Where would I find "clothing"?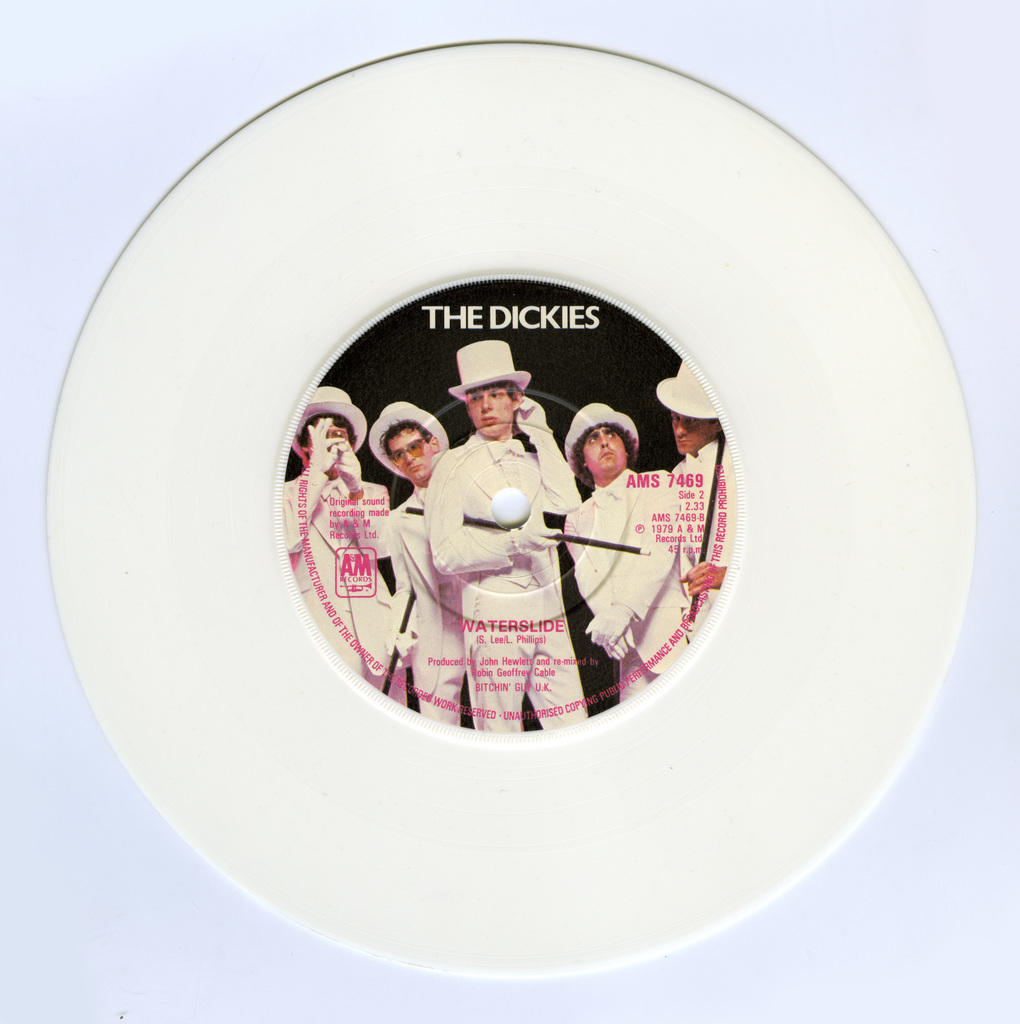
At (276, 458, 390, 683).
